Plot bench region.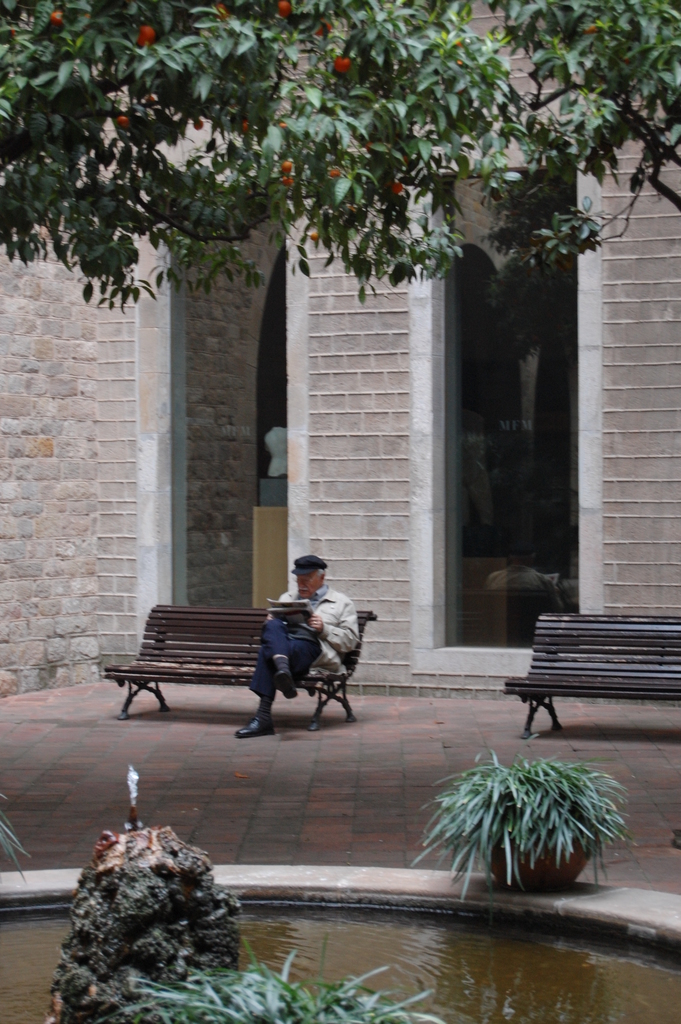
Plotted at 105/604/375/728.
